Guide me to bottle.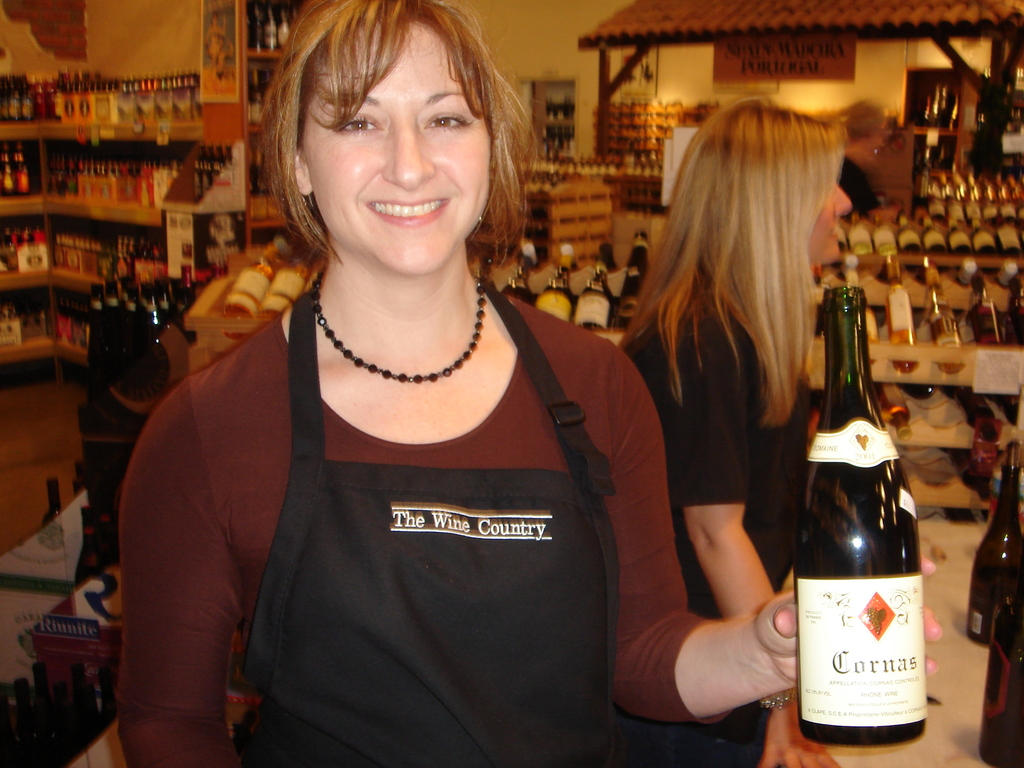
Guidance: (847, 217, 876, 260).
